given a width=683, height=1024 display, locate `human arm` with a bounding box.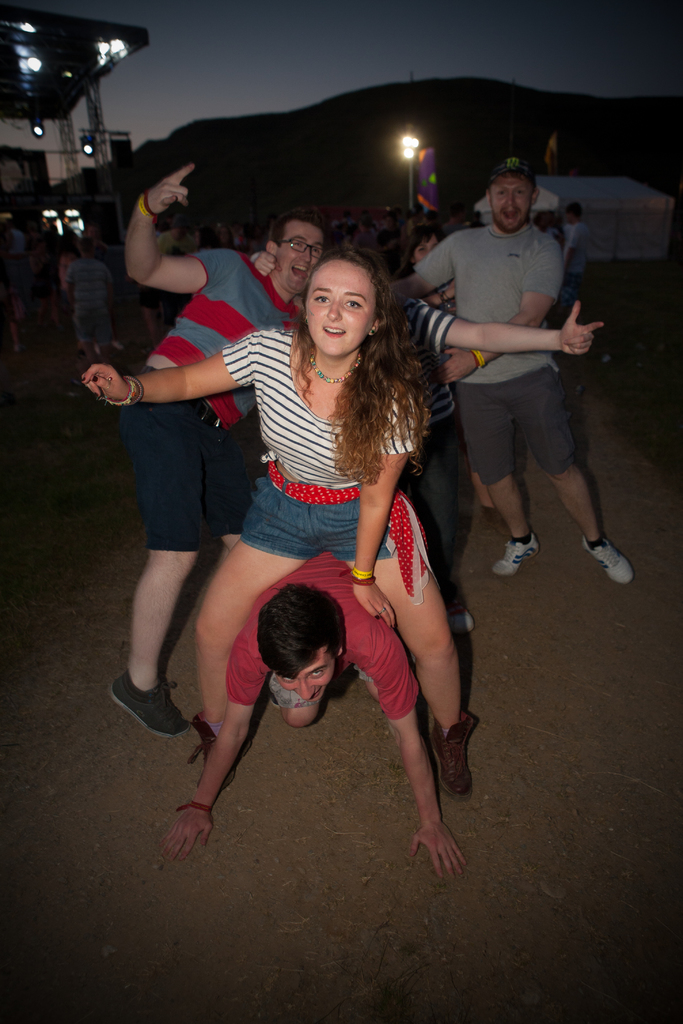
Located: [152,615,270,865].
